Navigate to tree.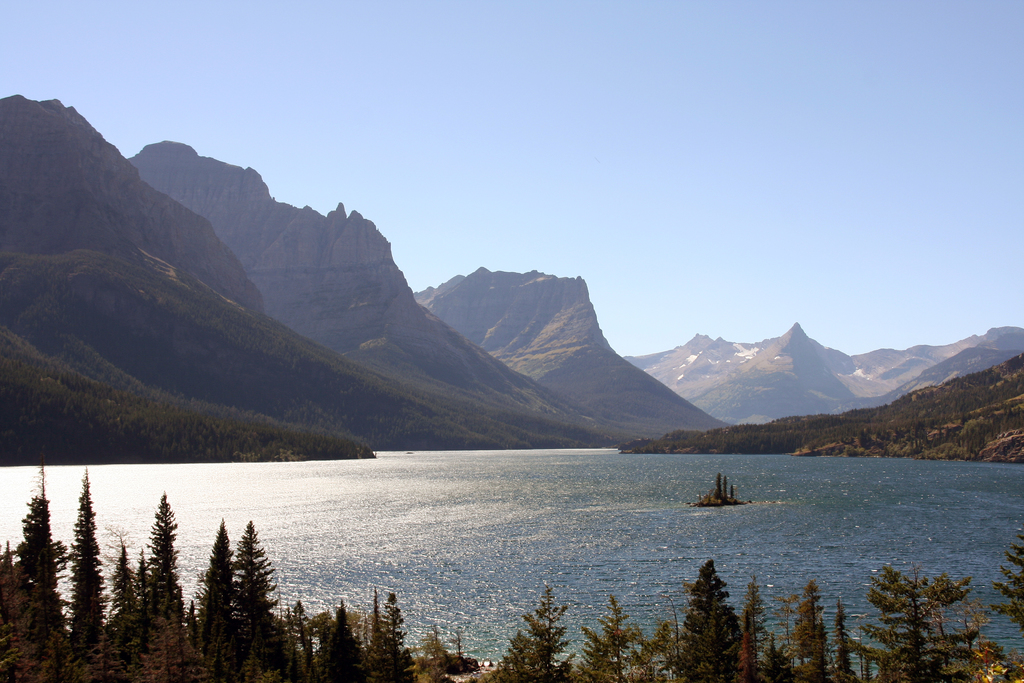
Navigation target: detection(531, 589, 570, 680).
